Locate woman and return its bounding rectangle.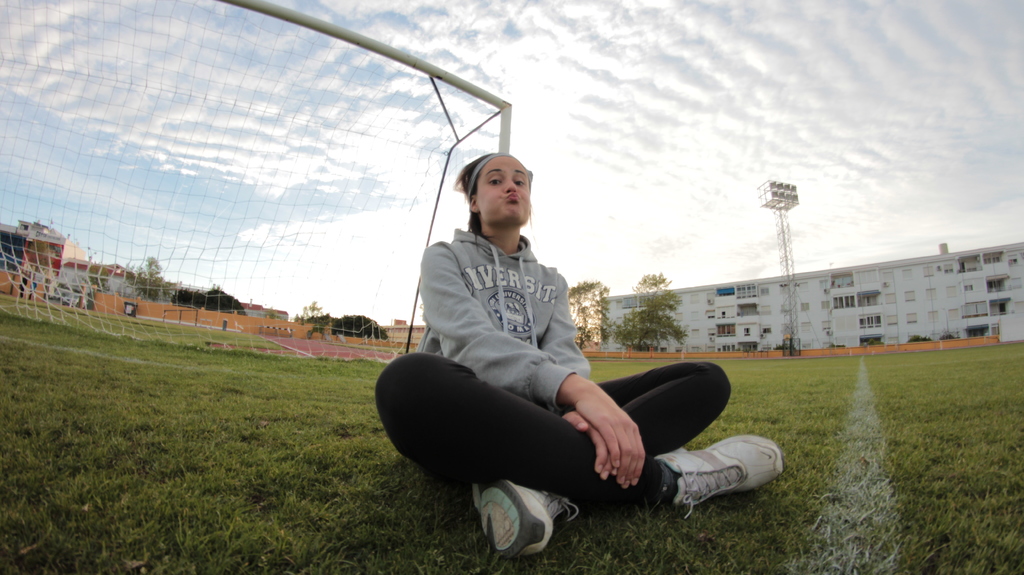
crop(412, 152, 679, 556).
